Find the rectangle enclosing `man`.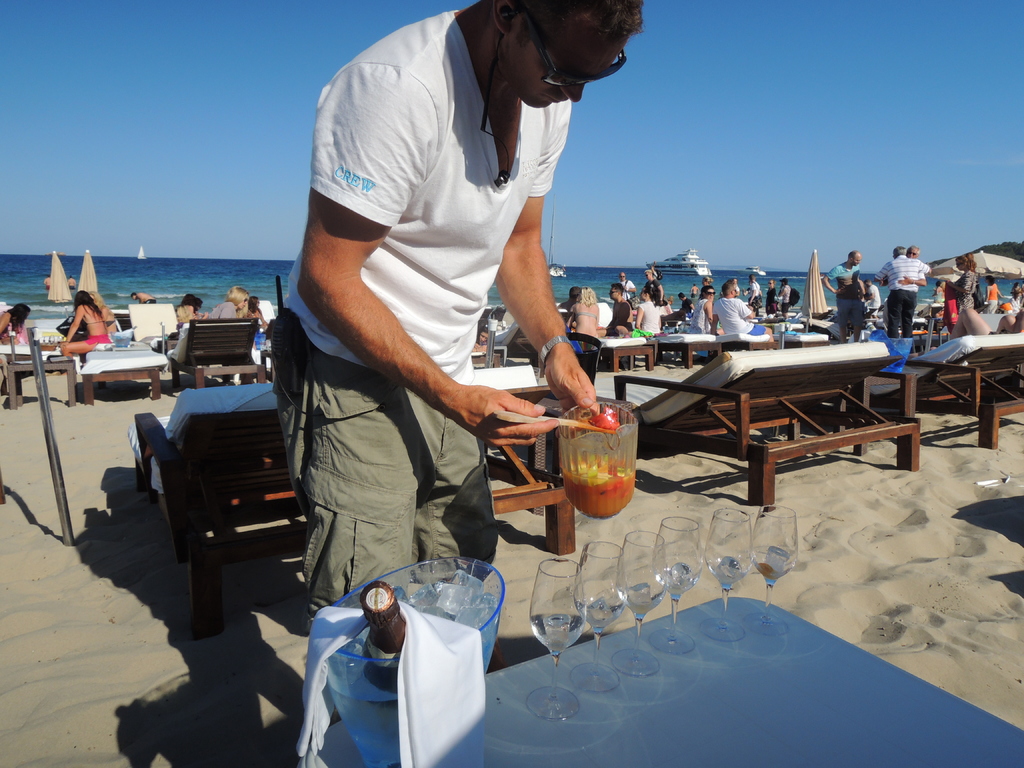
x1=287, y1=0, x2=623, y2=665.
